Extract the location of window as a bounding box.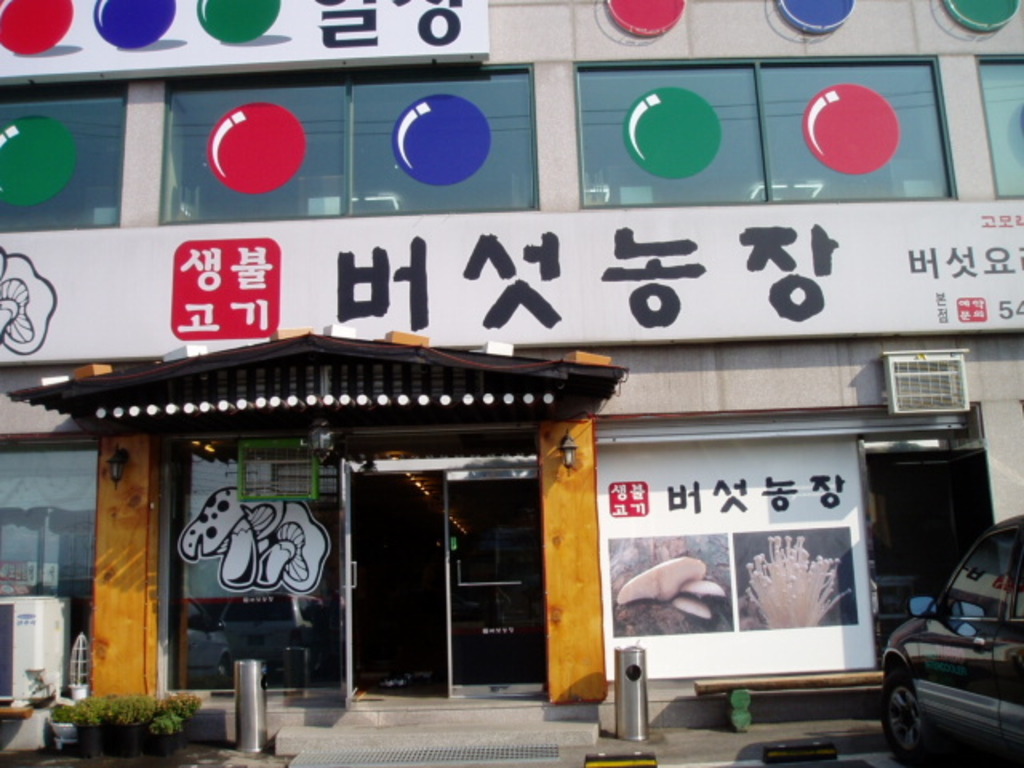
box(160, 64, 538, 224).
